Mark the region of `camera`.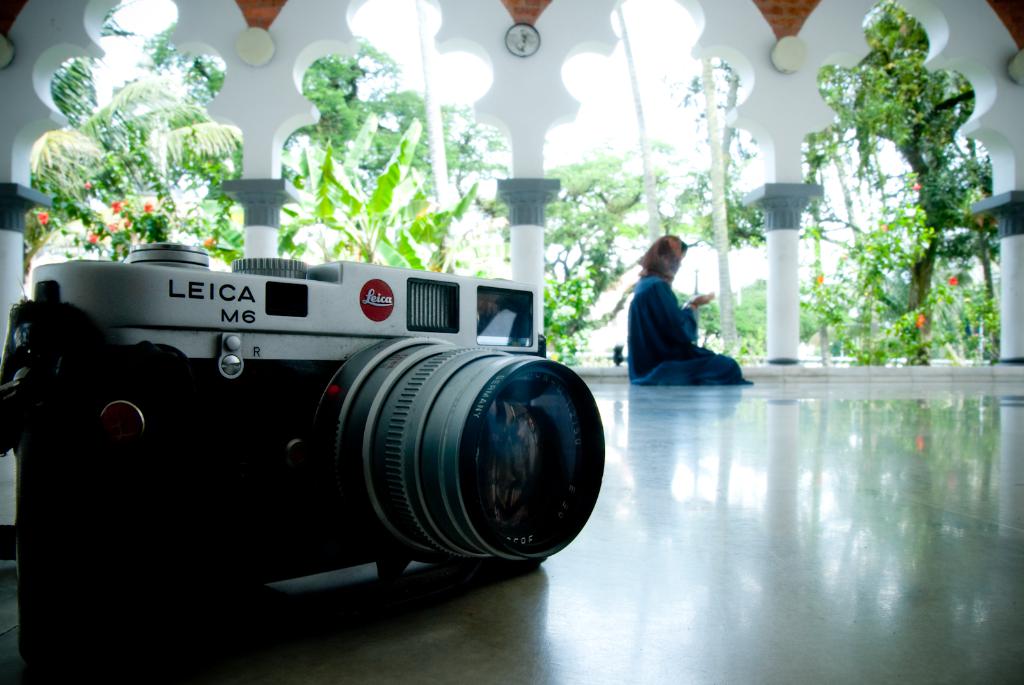
Region: x1=0, y1=249, x2=603, y2=620.
